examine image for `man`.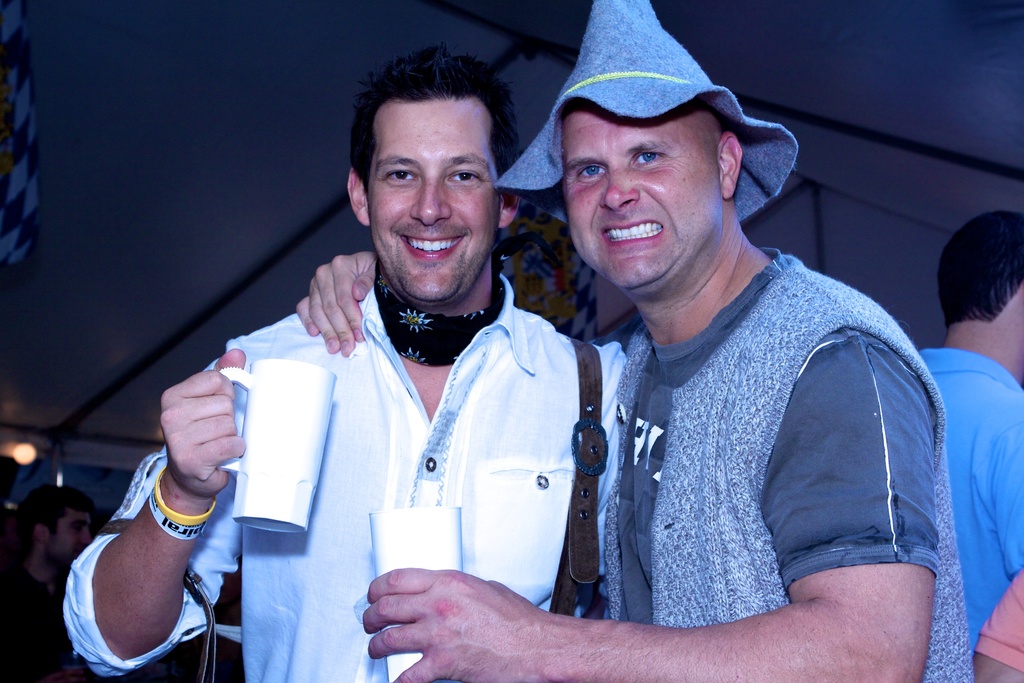
Examination result: (x1=63, y1=39, x2=631, y2=682).
